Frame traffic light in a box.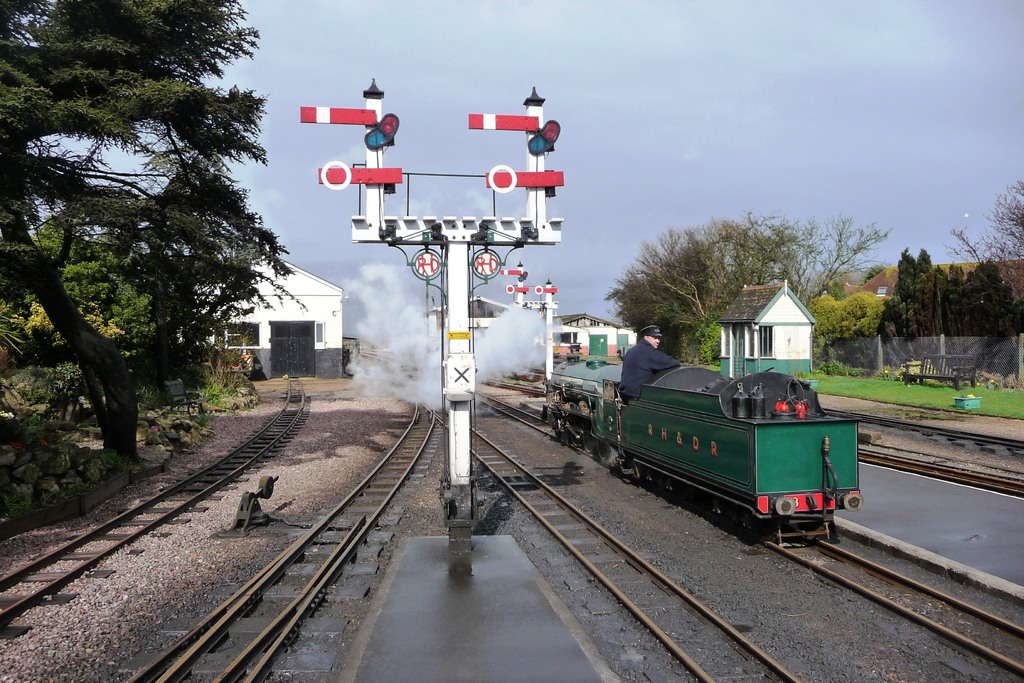
box(364, 115, 399, 148).
